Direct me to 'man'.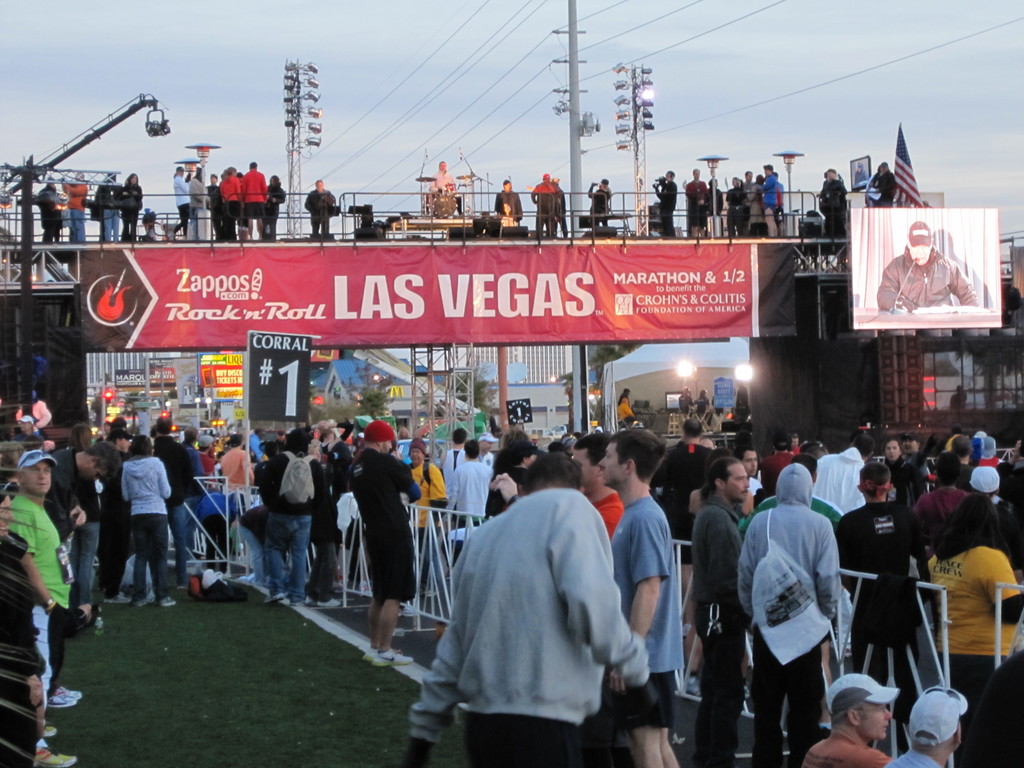
Direction: [x1=871, y1=162, x2=897, y2=204].
